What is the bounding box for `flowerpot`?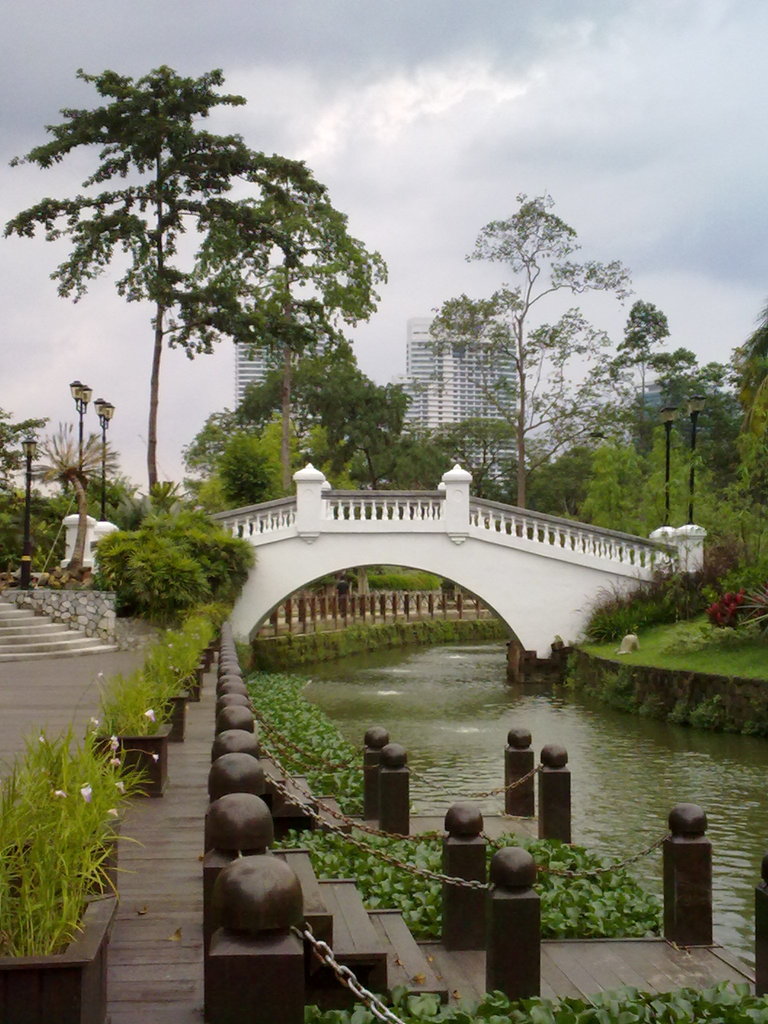
rect(0, 893, 120, 1023).
